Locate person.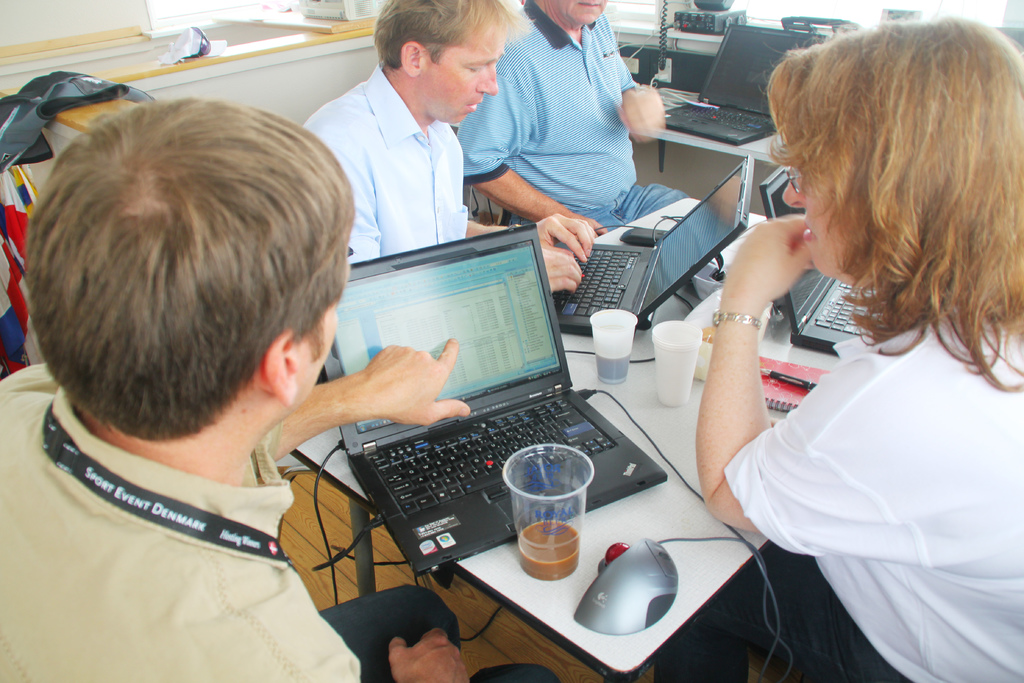
Bounding box: bbox=(0, 63, 406, 659).
